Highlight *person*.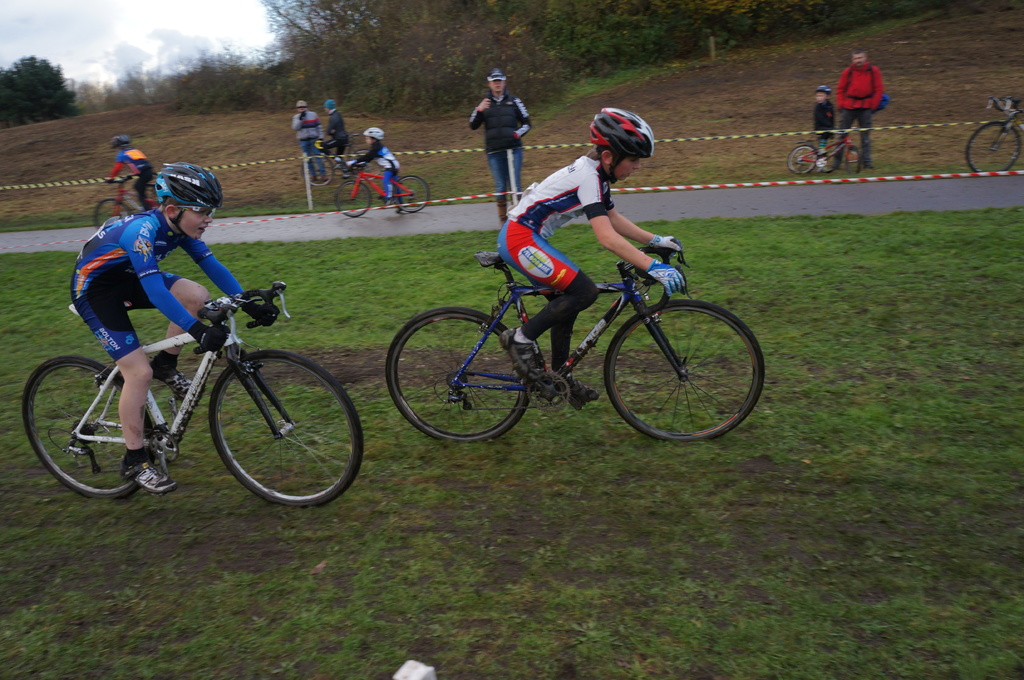
Highlighted region: (477,91,684,402).
